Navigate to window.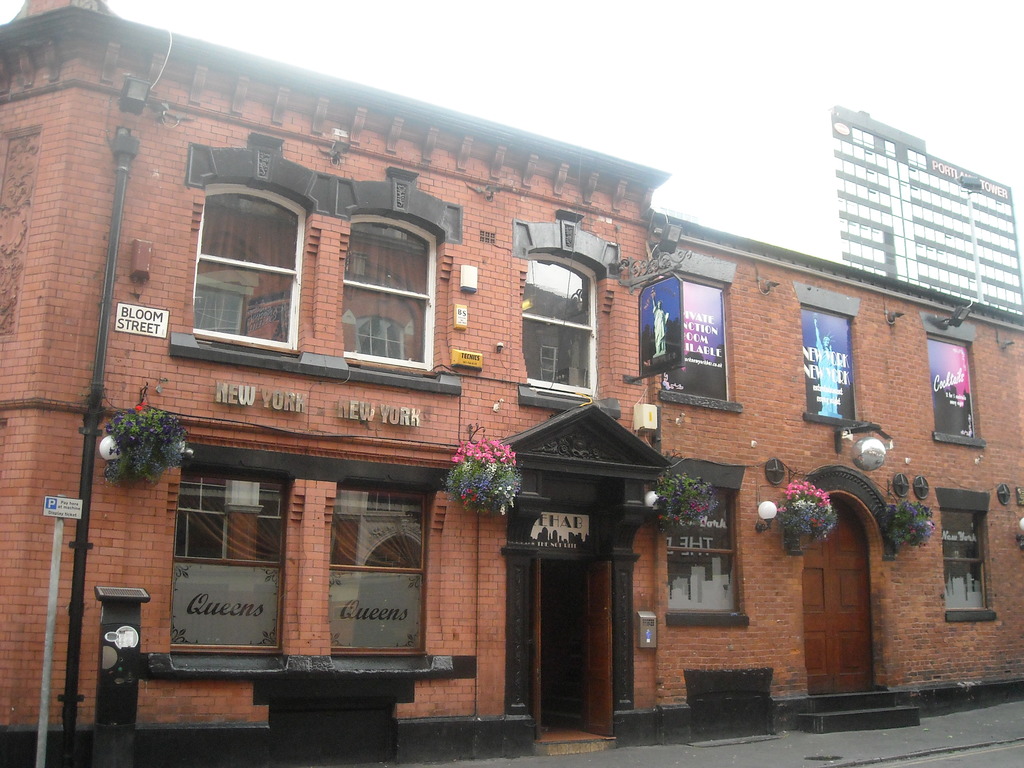
Navigation target: locate(522, 253, 595, 399).
